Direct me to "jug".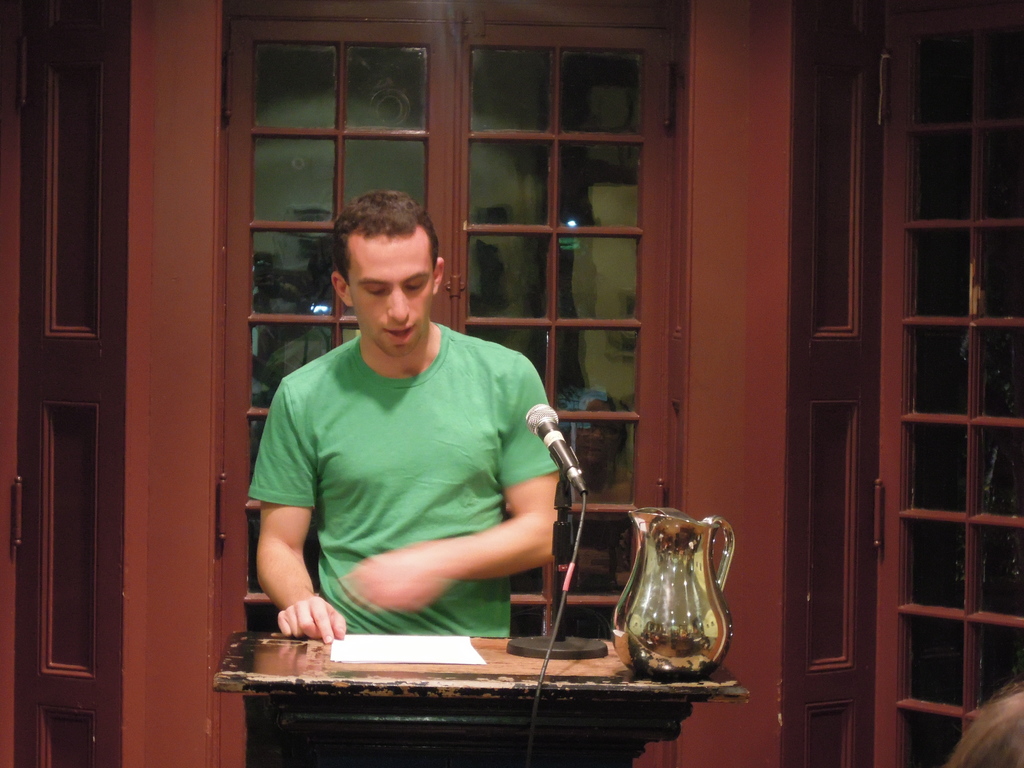
Direction: BBox(602, 502, 727, 694).
